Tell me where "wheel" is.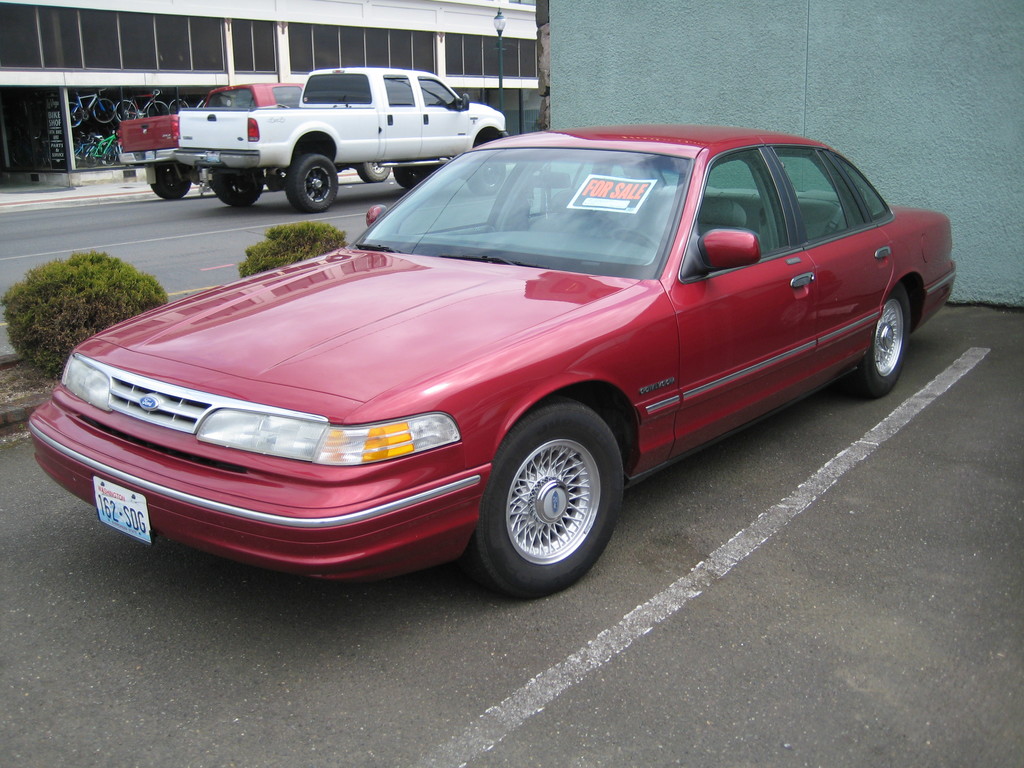
"wheel" is at (394,157,438,191).
